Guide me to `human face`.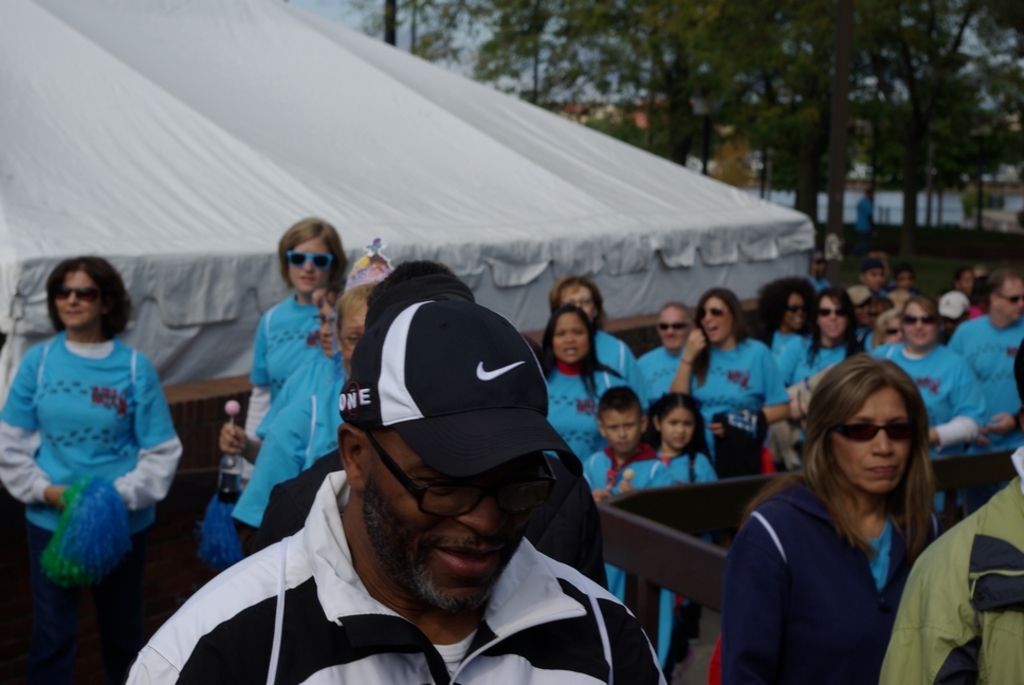
Guidance: [left=828, top=394, right=913, bottom=489].
